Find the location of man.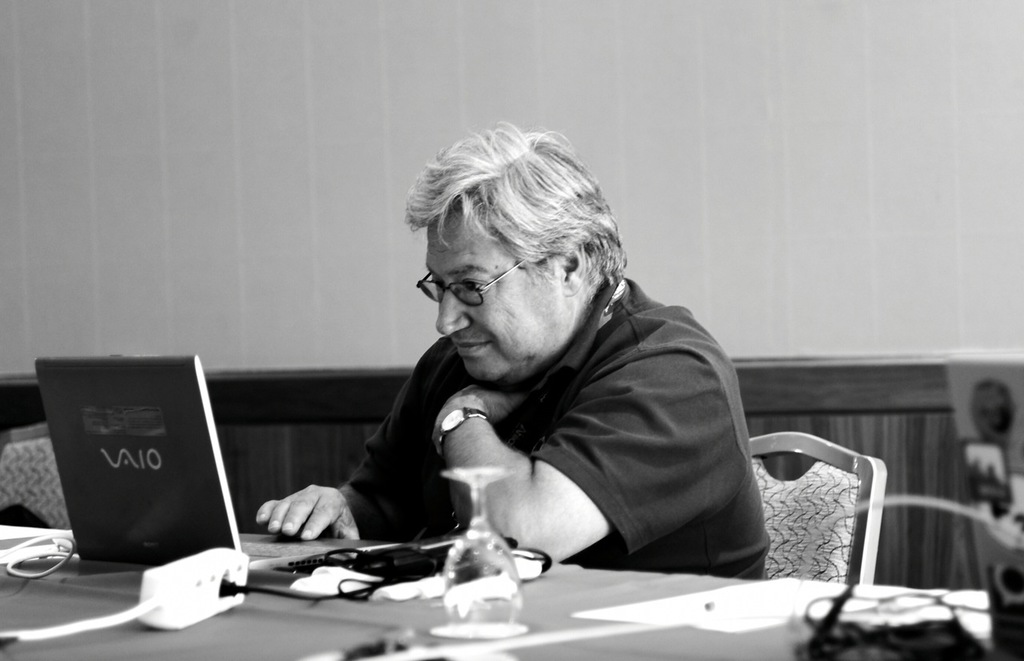
Location: pyautogui.locateOnScreen(258, 121, 770, 579).
